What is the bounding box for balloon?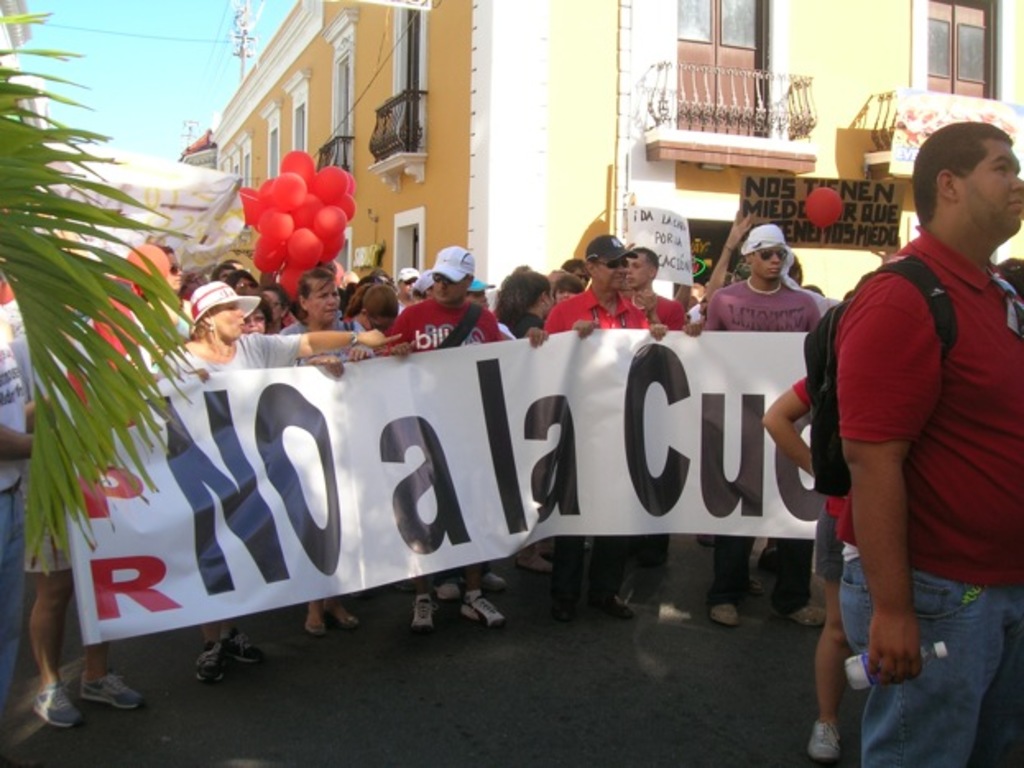
bbox(805, 189, 842, 227).
